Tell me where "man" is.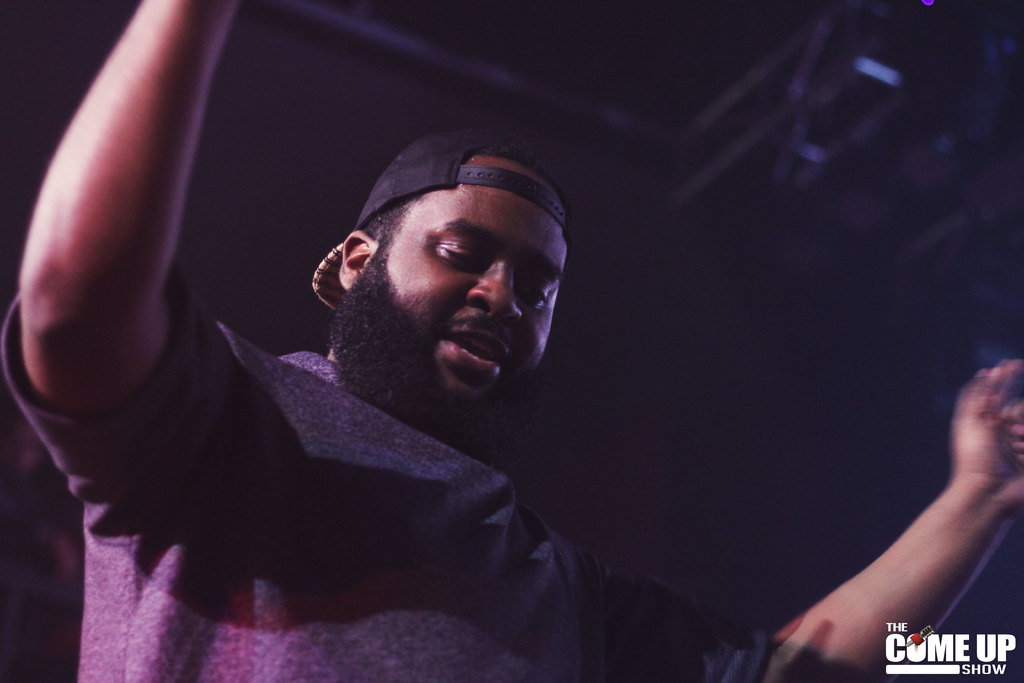
"man" is at left=0, top=0, right=1023, bottom=682.
